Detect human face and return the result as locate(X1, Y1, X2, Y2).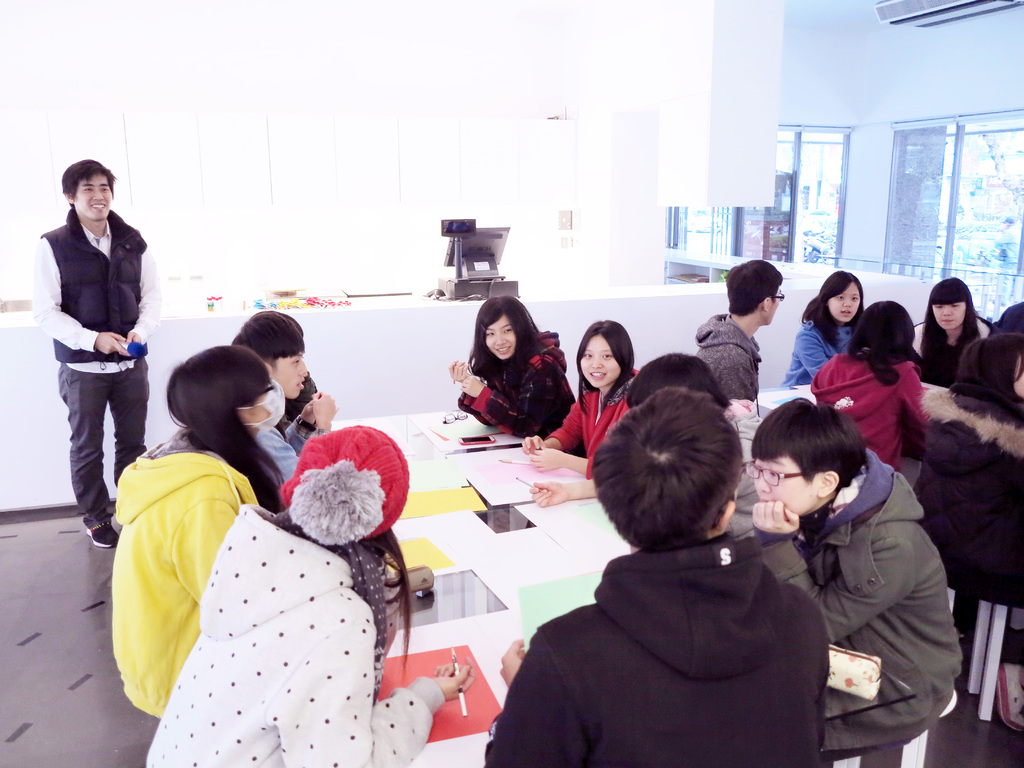
locate(74, 172, 111, 220).
